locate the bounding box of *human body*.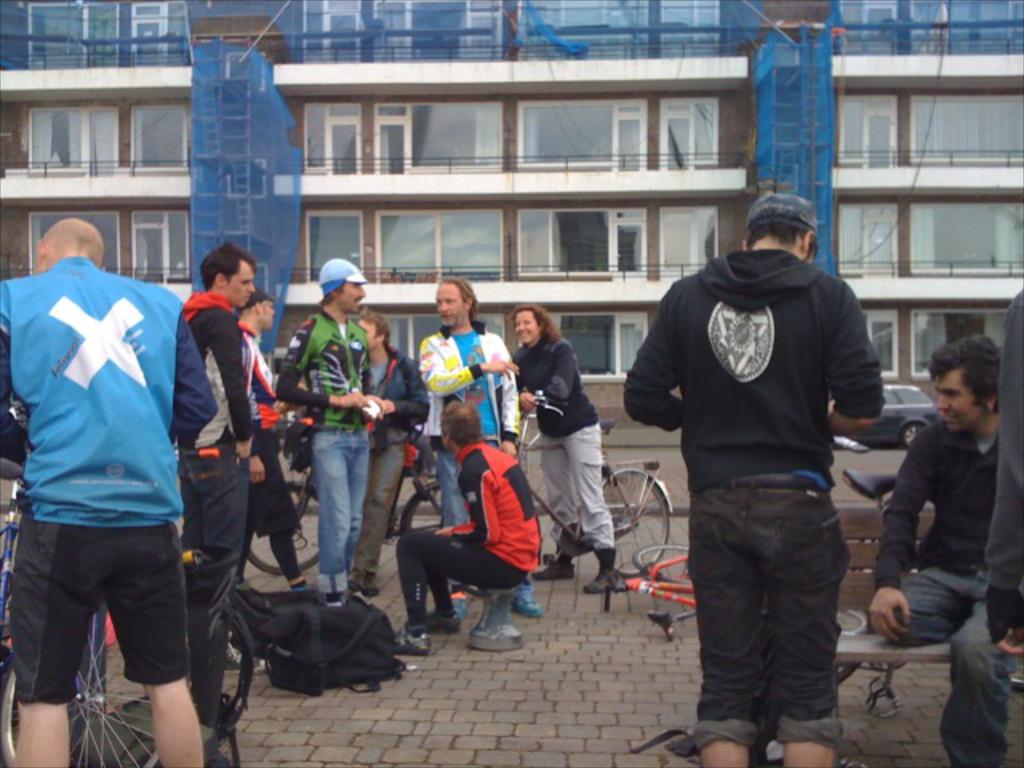
Bounding box: [862,334,1010,651].
